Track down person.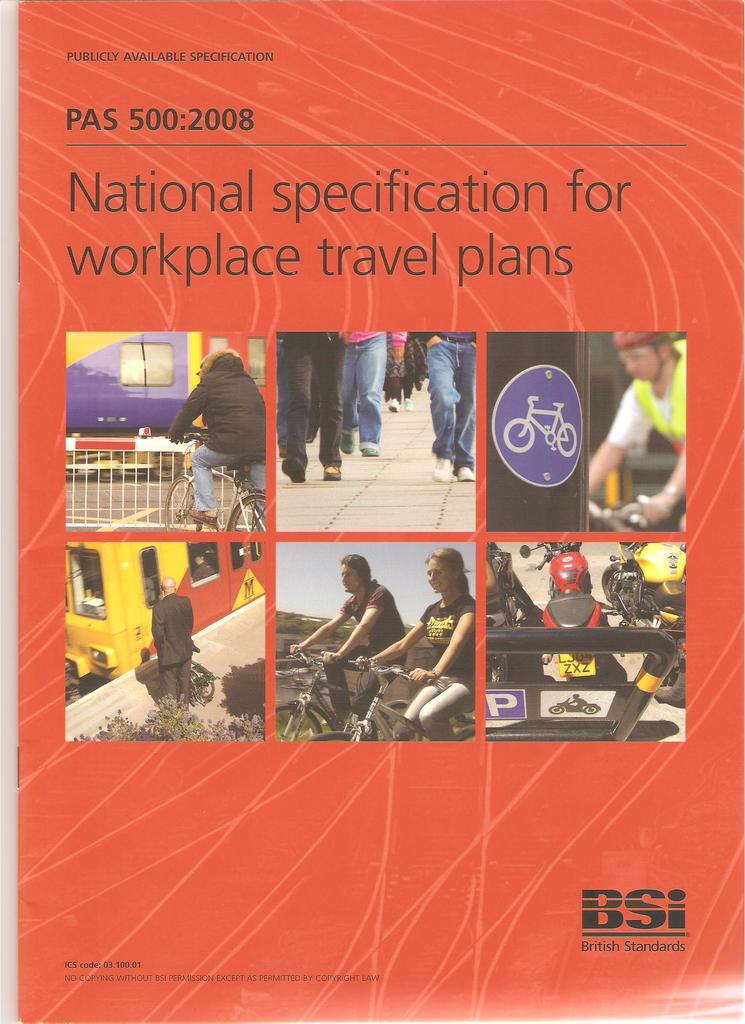
Tracked to <bbox>541, 547, 598, 600</bbox>.
